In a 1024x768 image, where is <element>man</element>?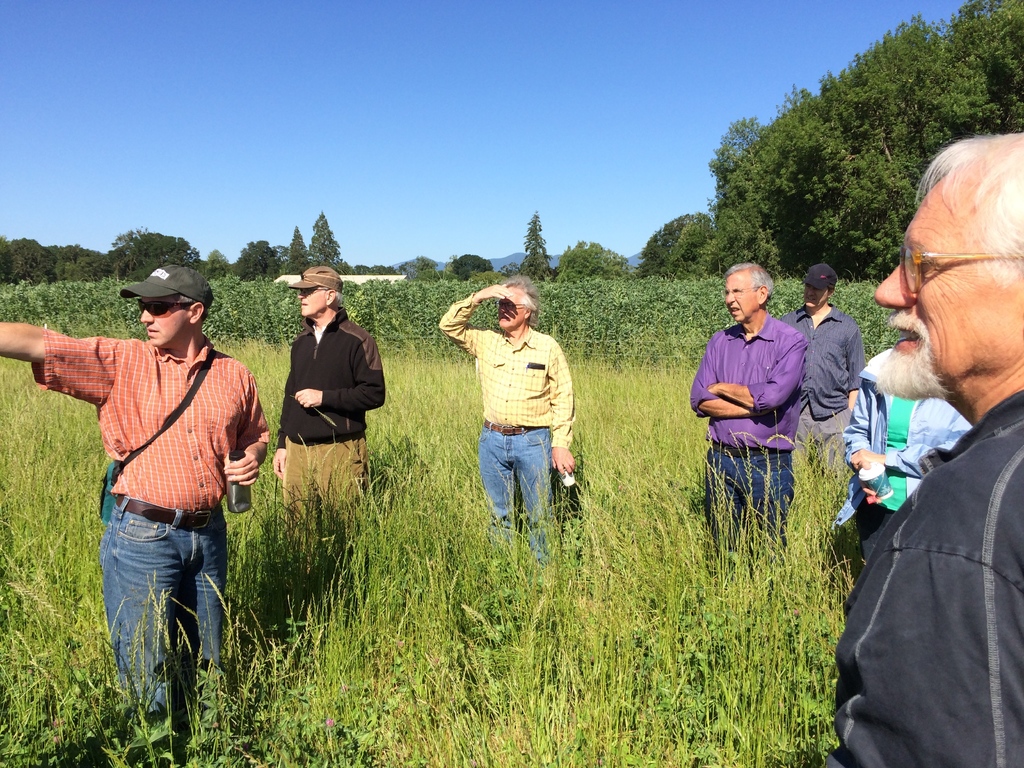
(435, 282, 583, 569).
